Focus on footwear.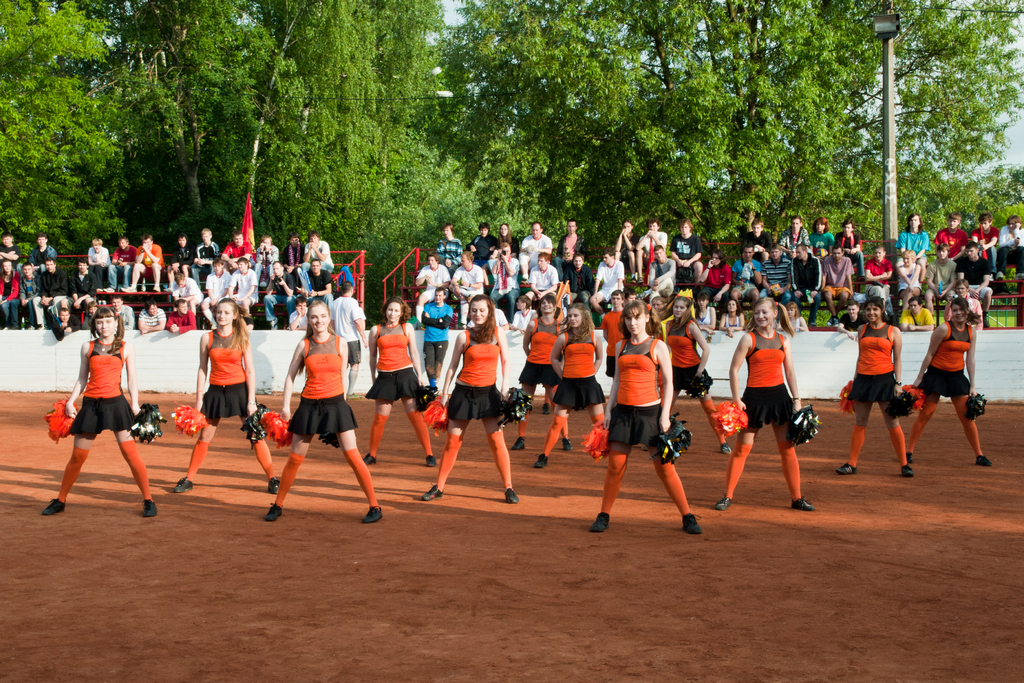
Focused at pyautogui.locateOnScreen(714, 492, 733, 509).
